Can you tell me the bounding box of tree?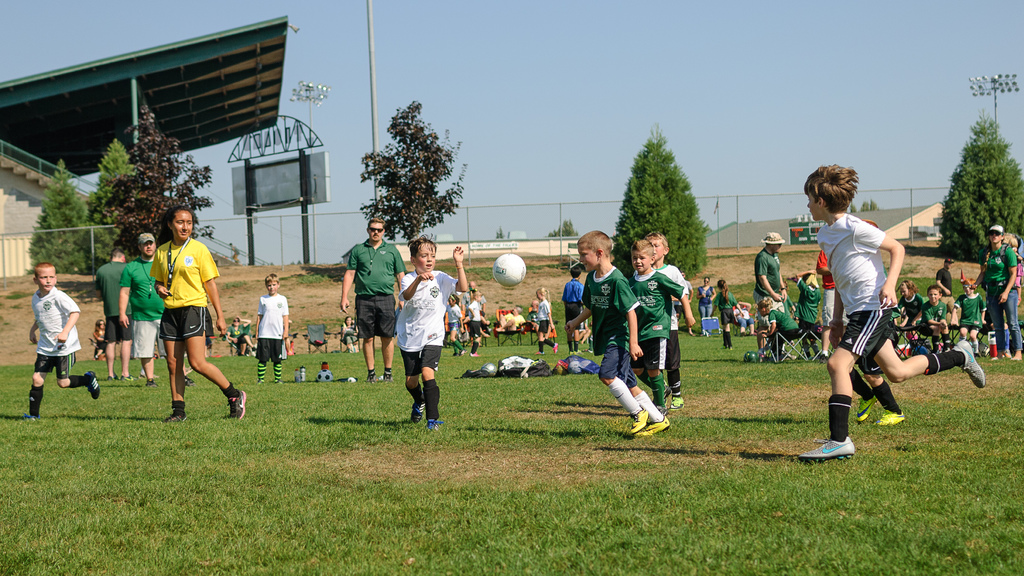
[left=358, top=99, right=468, bottom=250].
